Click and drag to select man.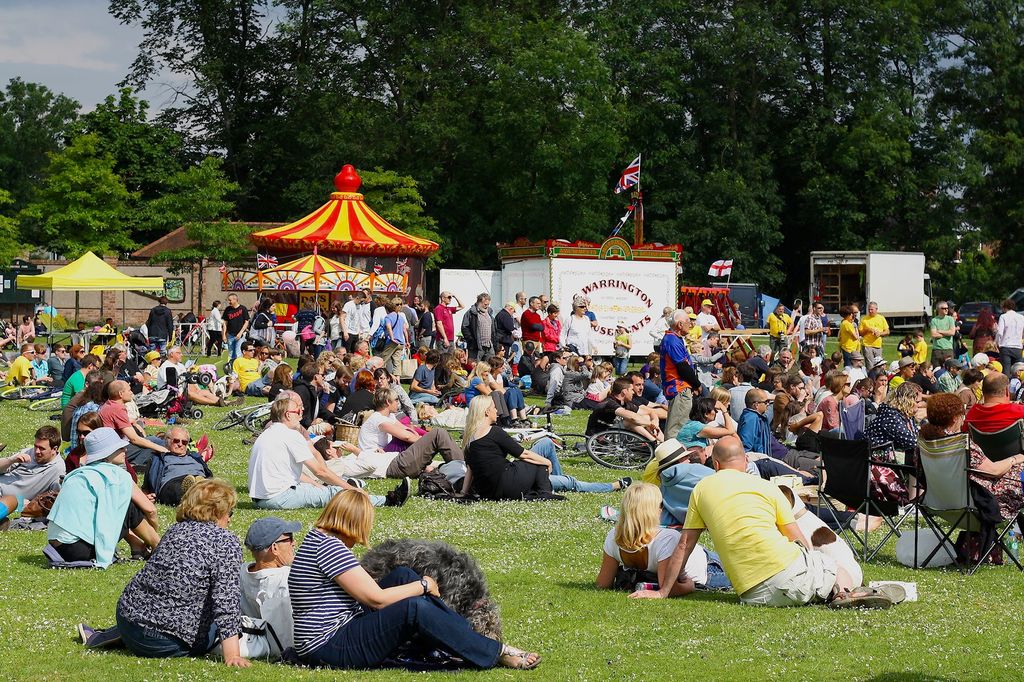
Selection: x1=6 y1=341 x2=38 y2=393.
